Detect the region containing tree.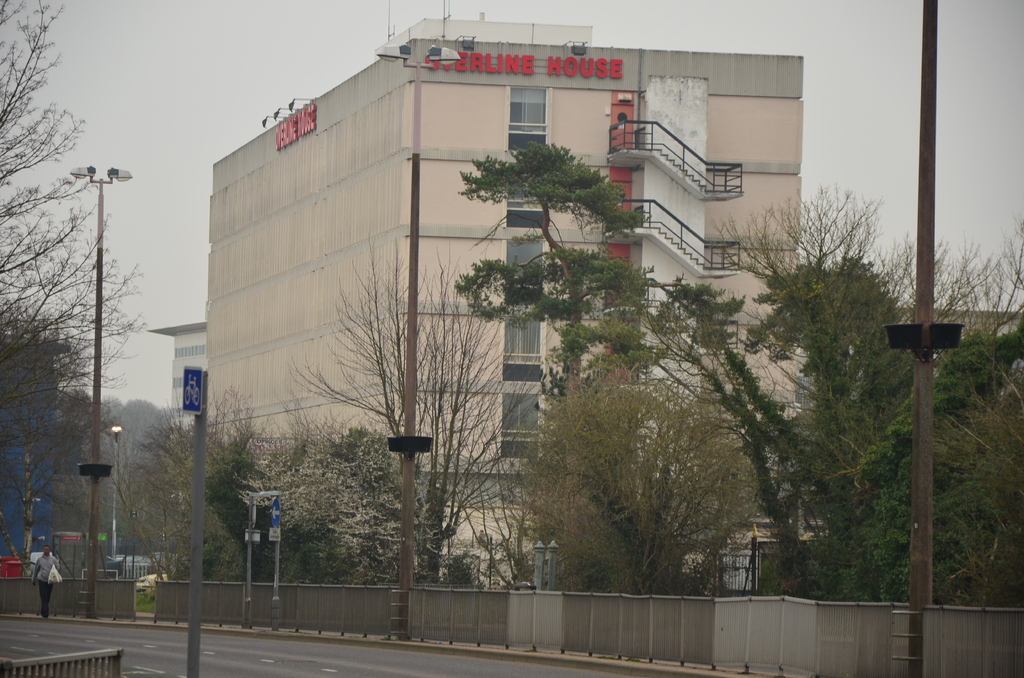
[x1=0, y1=4, x2=175, y2=583].
